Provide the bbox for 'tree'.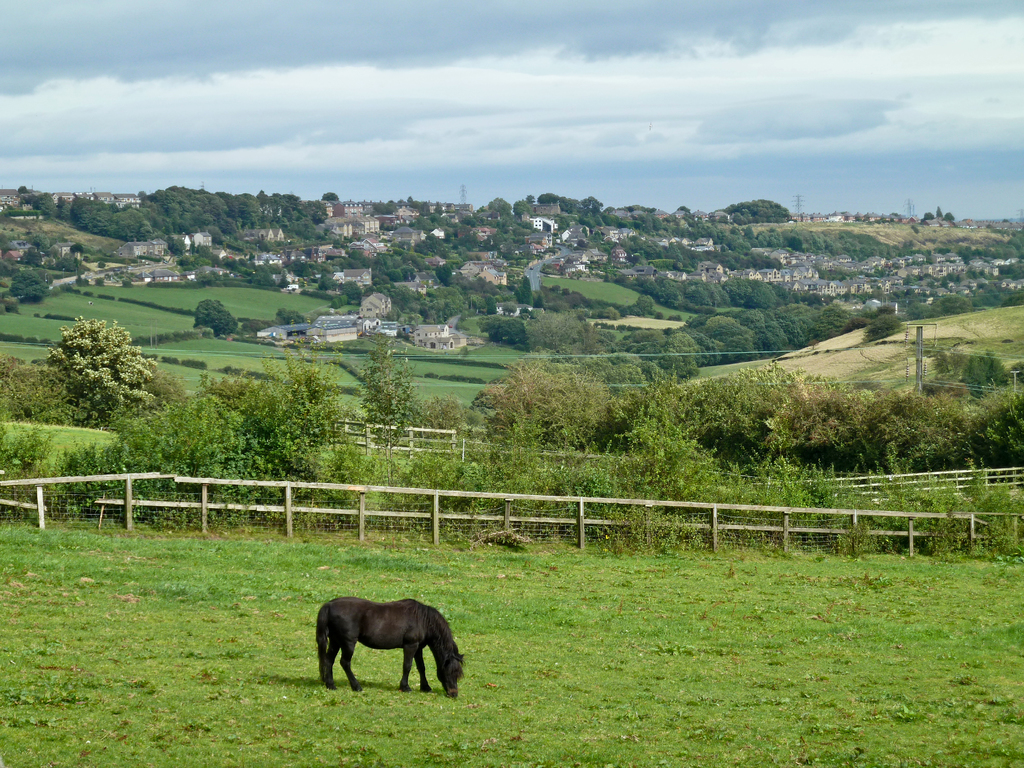
x1=924, y1=210, x2=935, y2=220.
